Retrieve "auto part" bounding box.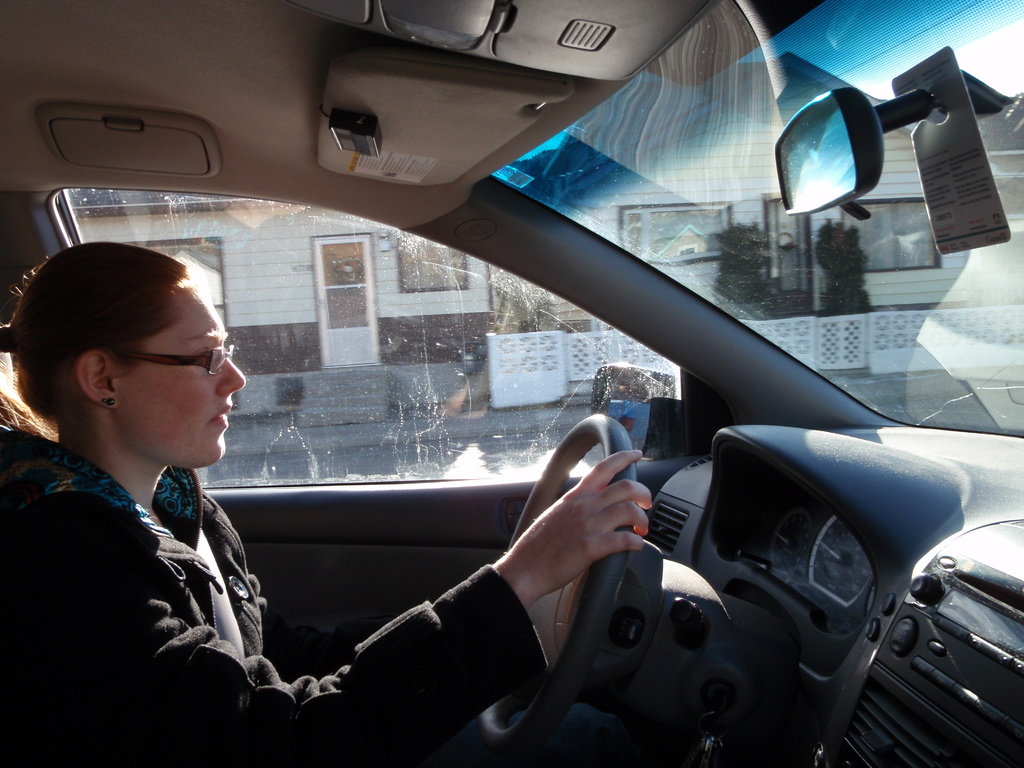
Bounding box: (776, 84, 941, 222).
